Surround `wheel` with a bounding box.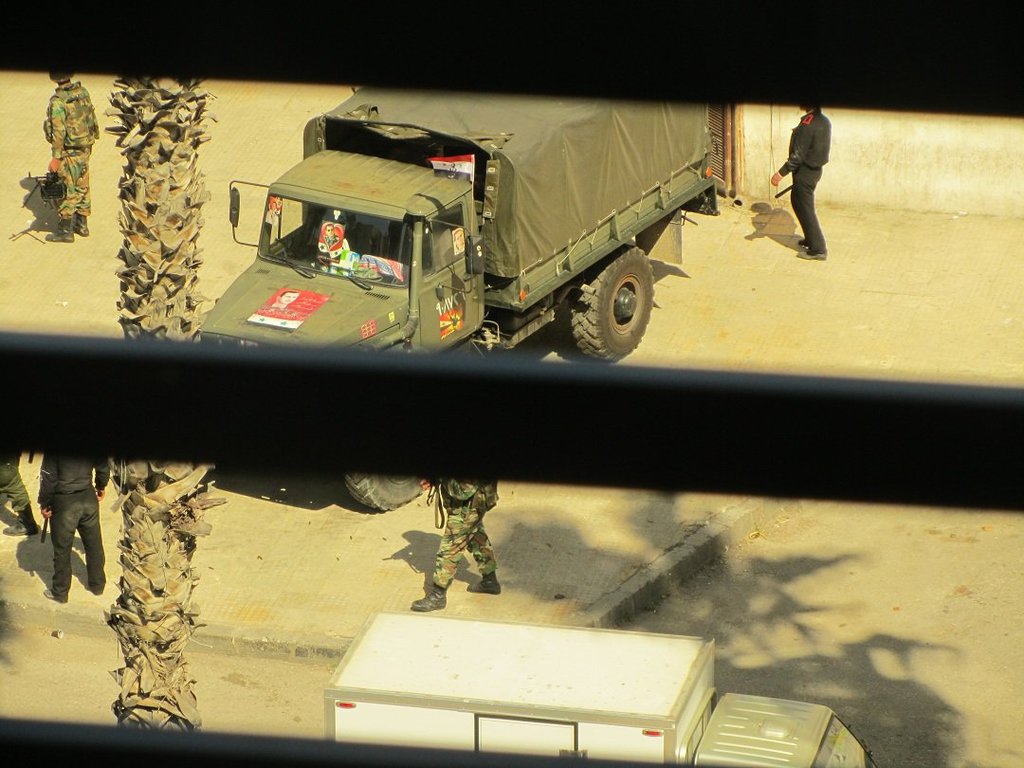
554:245:652:349.
